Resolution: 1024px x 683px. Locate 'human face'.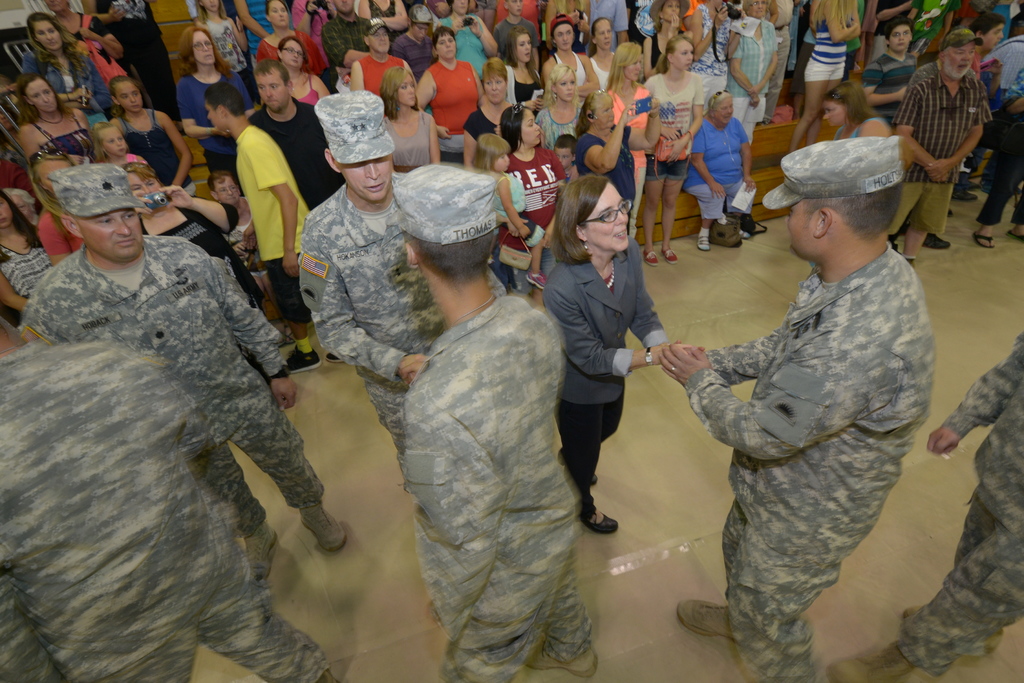
box(580, 179, 630, 257).
